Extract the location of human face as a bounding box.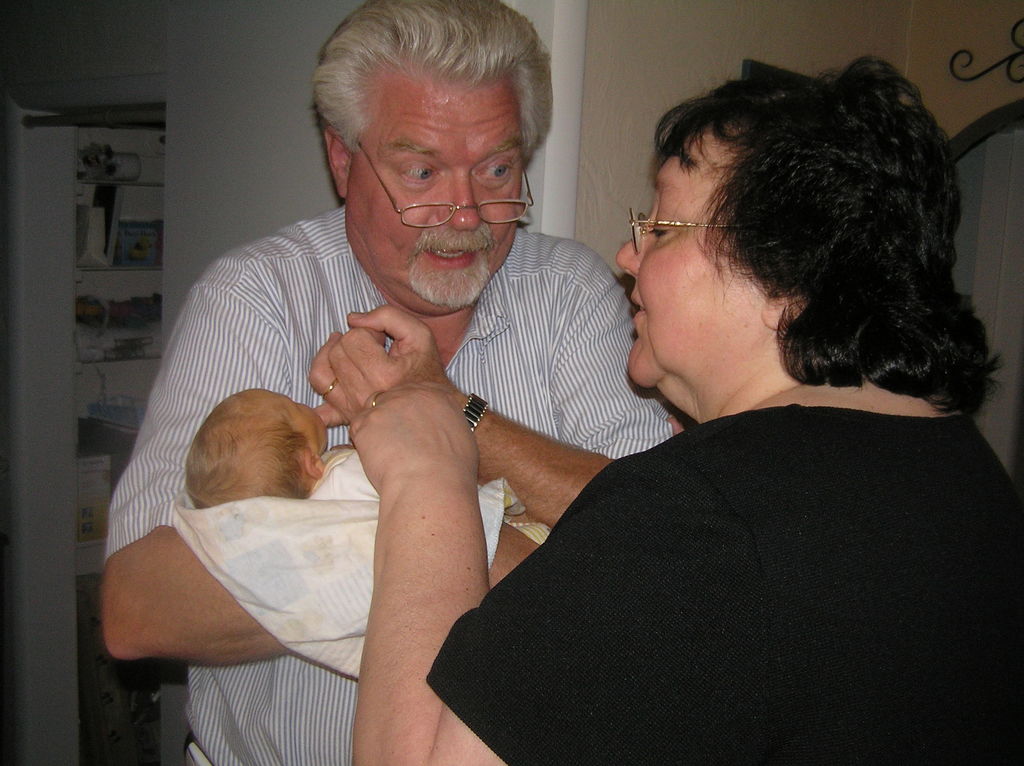
[616, 129, 764, 386].
